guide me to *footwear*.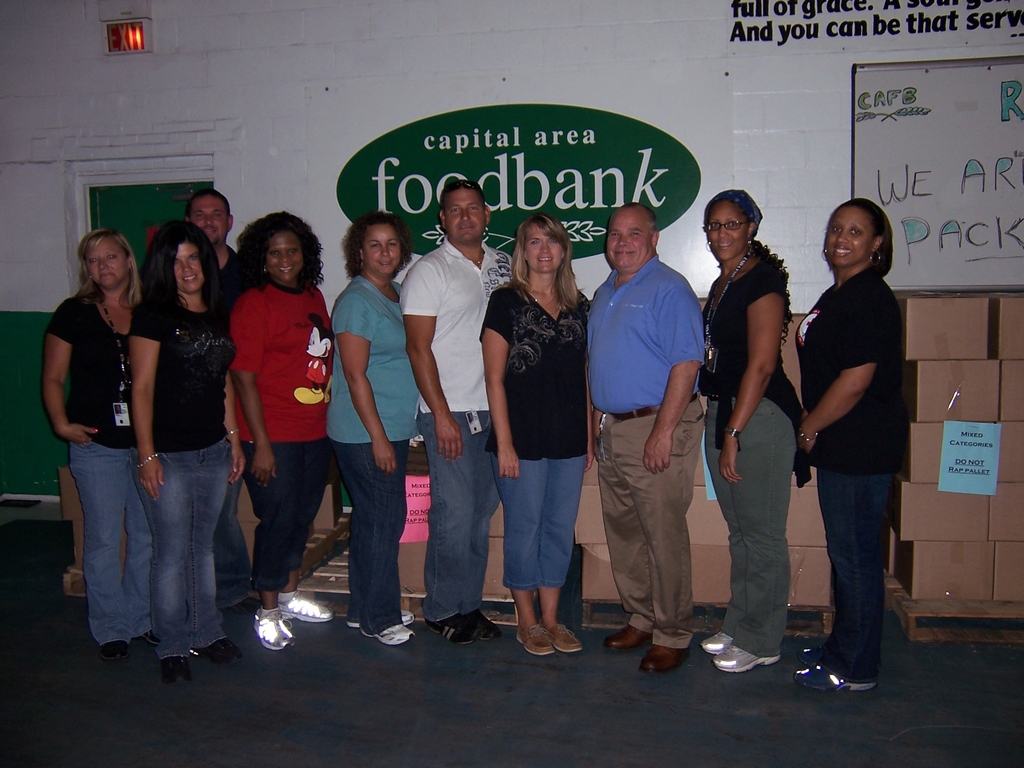
Guidance: <box>794,675,878,693</box>.
